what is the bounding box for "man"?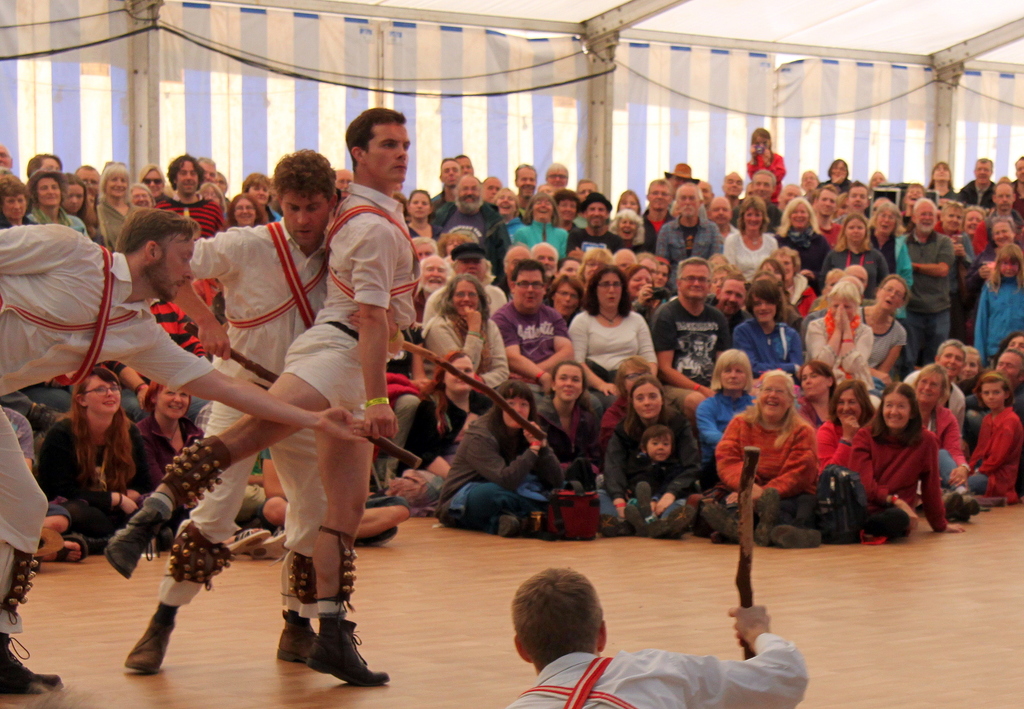
box=[101, 104, 411, 688].
